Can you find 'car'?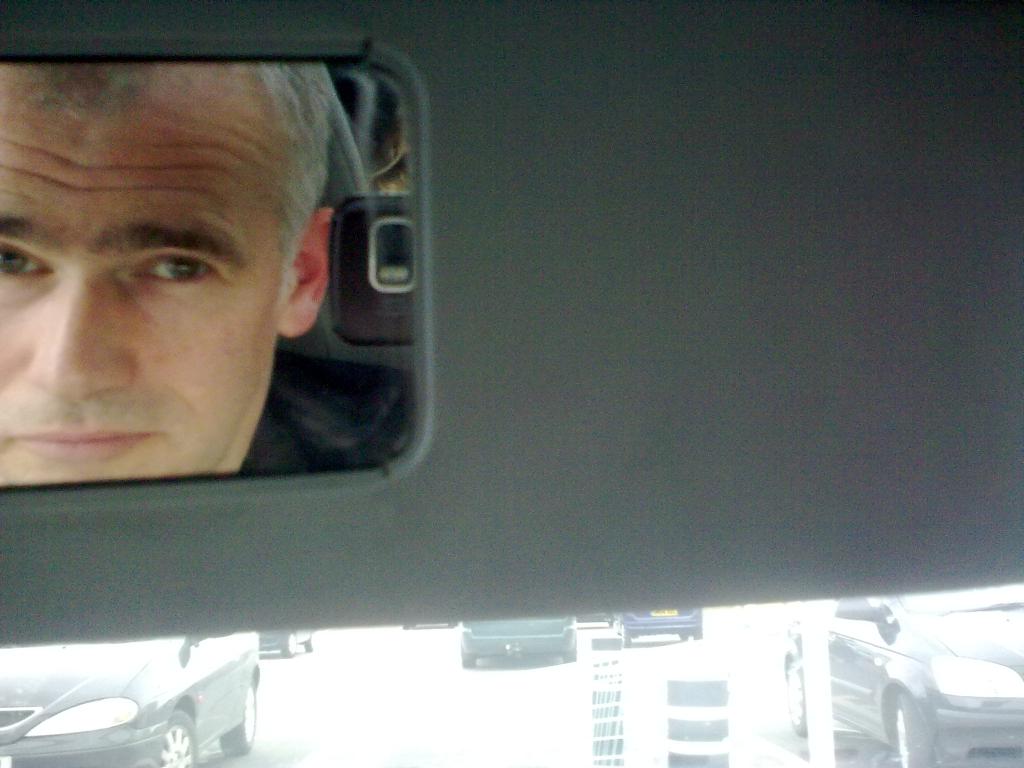
Yes, bounding box: (left=257, top=625, right=309, bottom=655).
